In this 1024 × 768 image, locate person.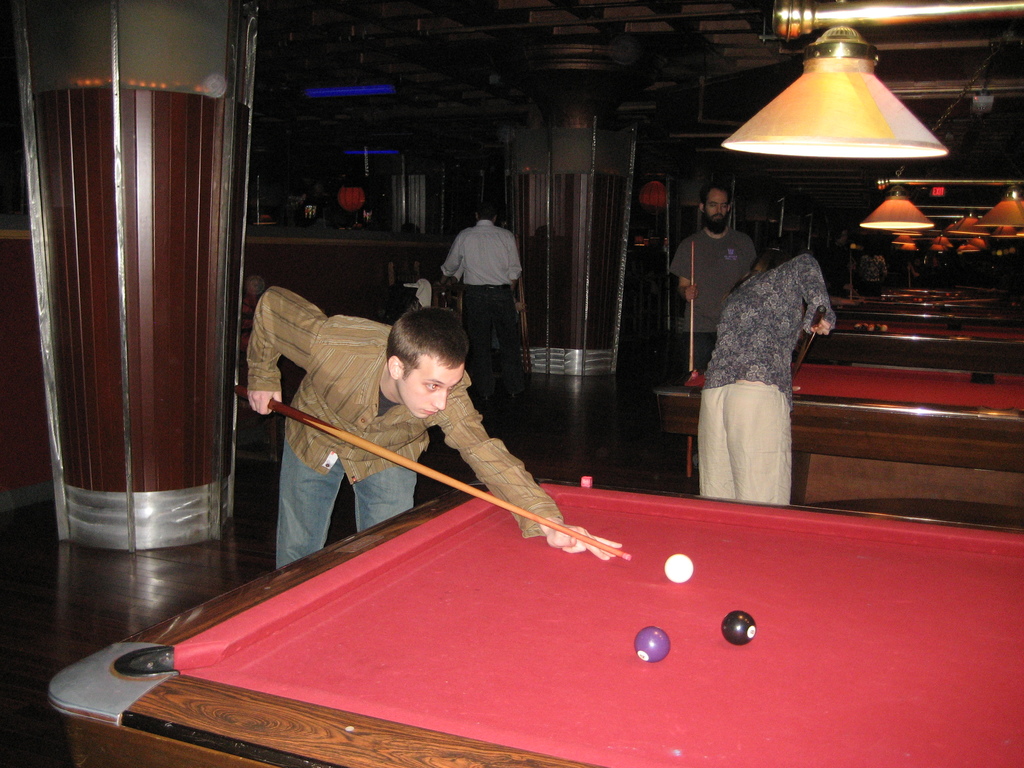
Bounding box: box=[246, 280, 623, 565].
